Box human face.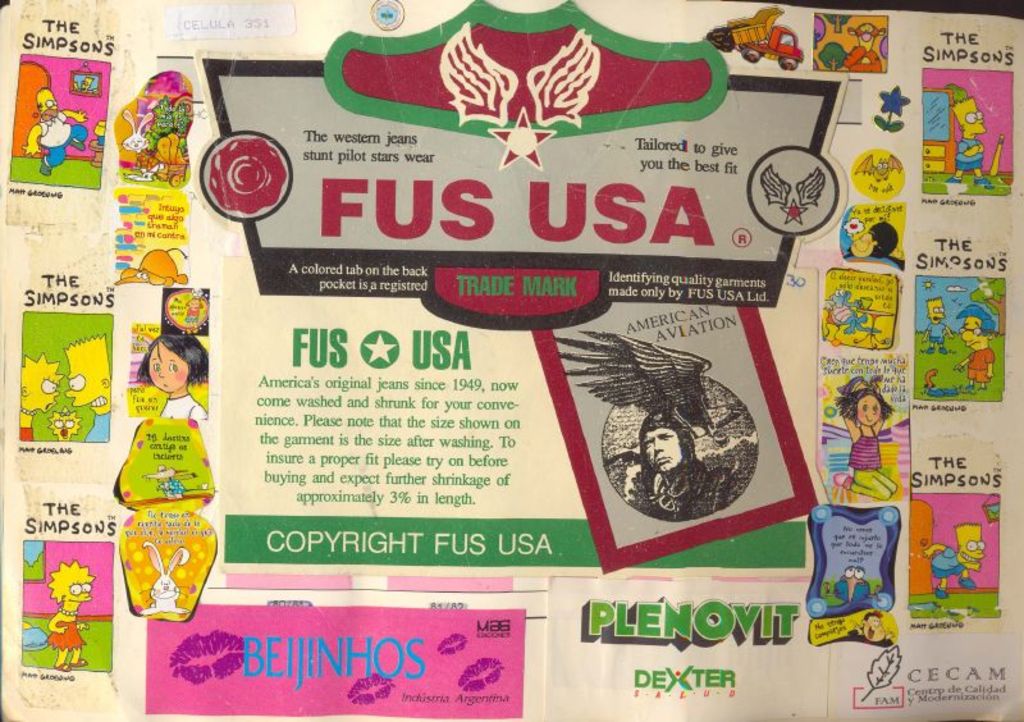
{"x1": 959, "y1": 520, "x2": 987, "y2": 567}.
